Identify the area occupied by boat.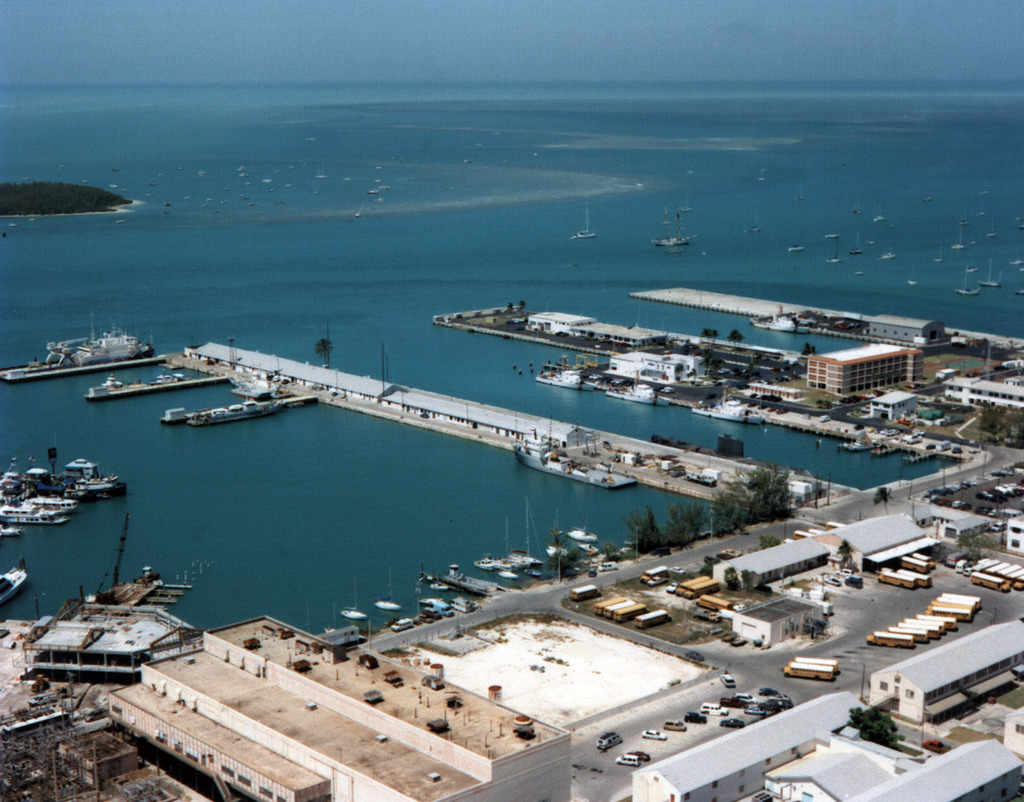
Area: 112,164,117,172.
